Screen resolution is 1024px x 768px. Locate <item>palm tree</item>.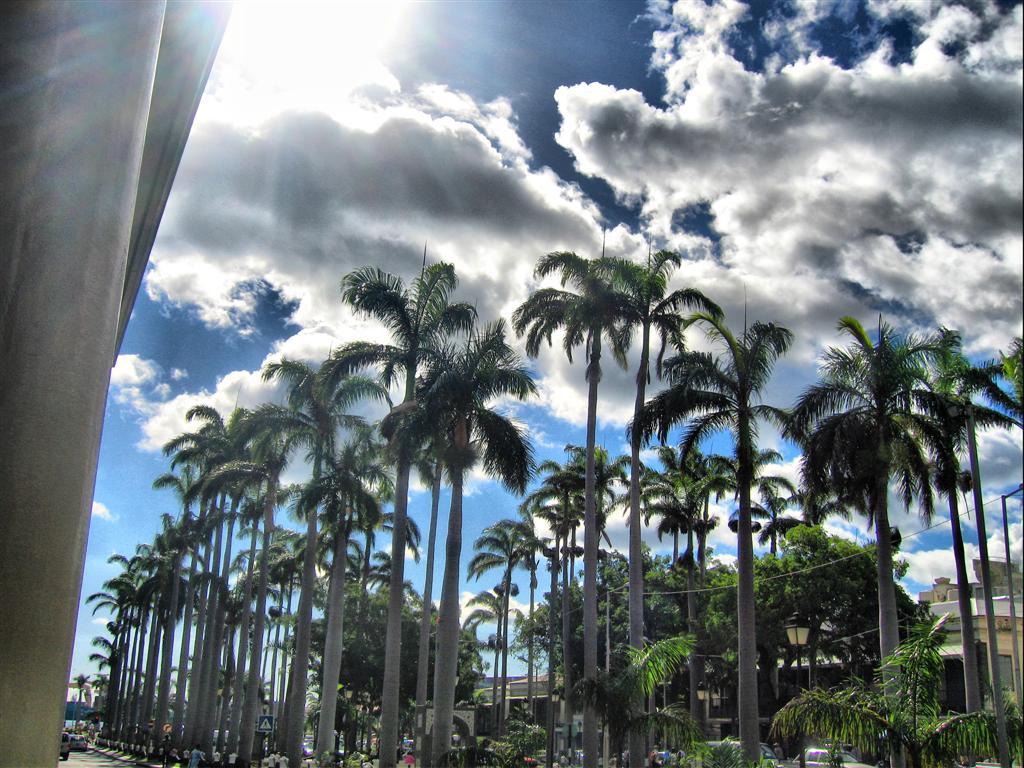
bbox(638, 458, 733, 767).
